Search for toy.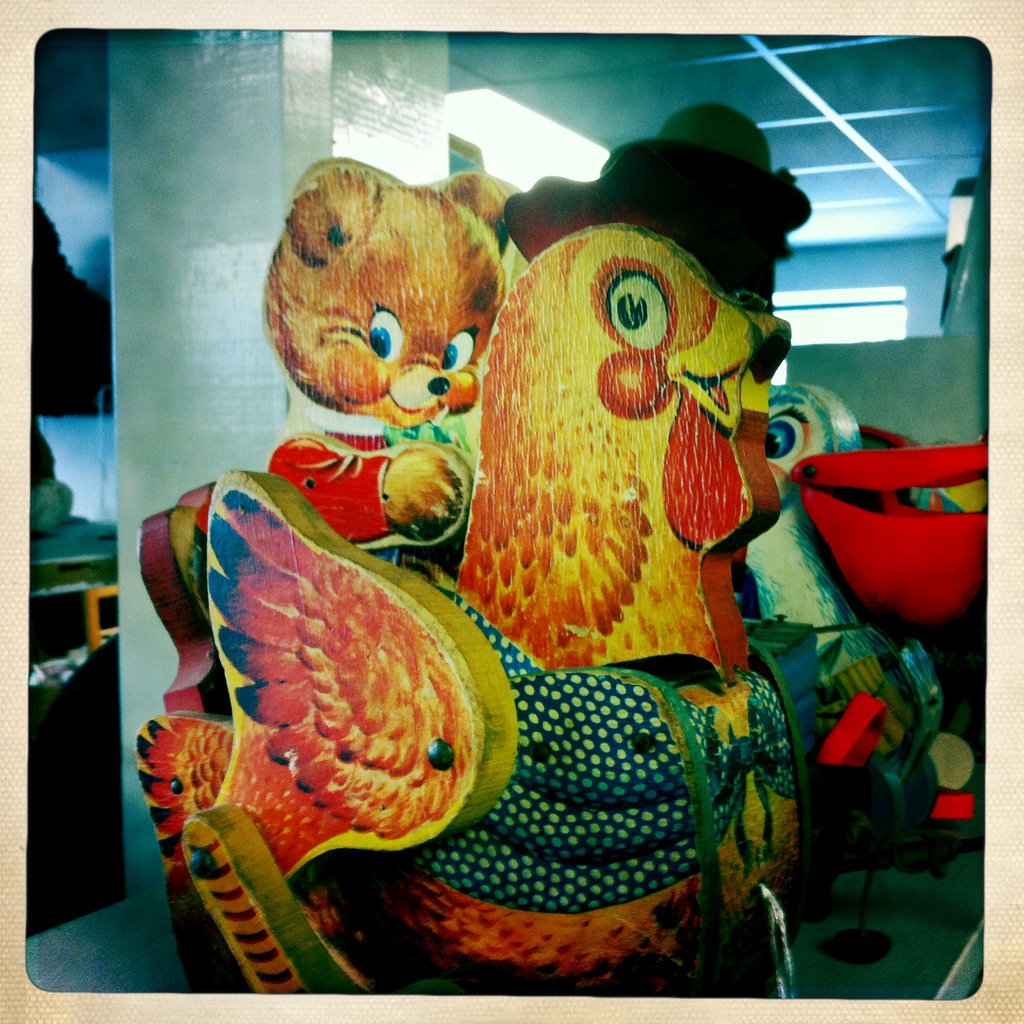
Found at {"x1": 370, "y1": 169, "x2": 730, "y2": 685}.
